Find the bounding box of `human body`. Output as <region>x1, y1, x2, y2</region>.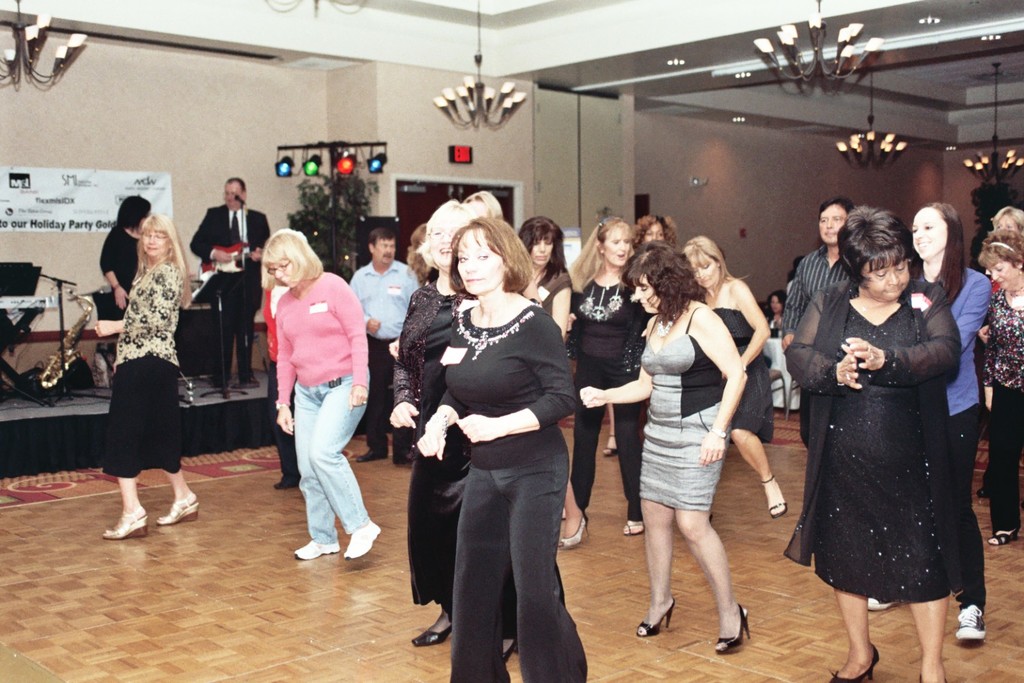
<region>98, 227, 137, 309</region>.
